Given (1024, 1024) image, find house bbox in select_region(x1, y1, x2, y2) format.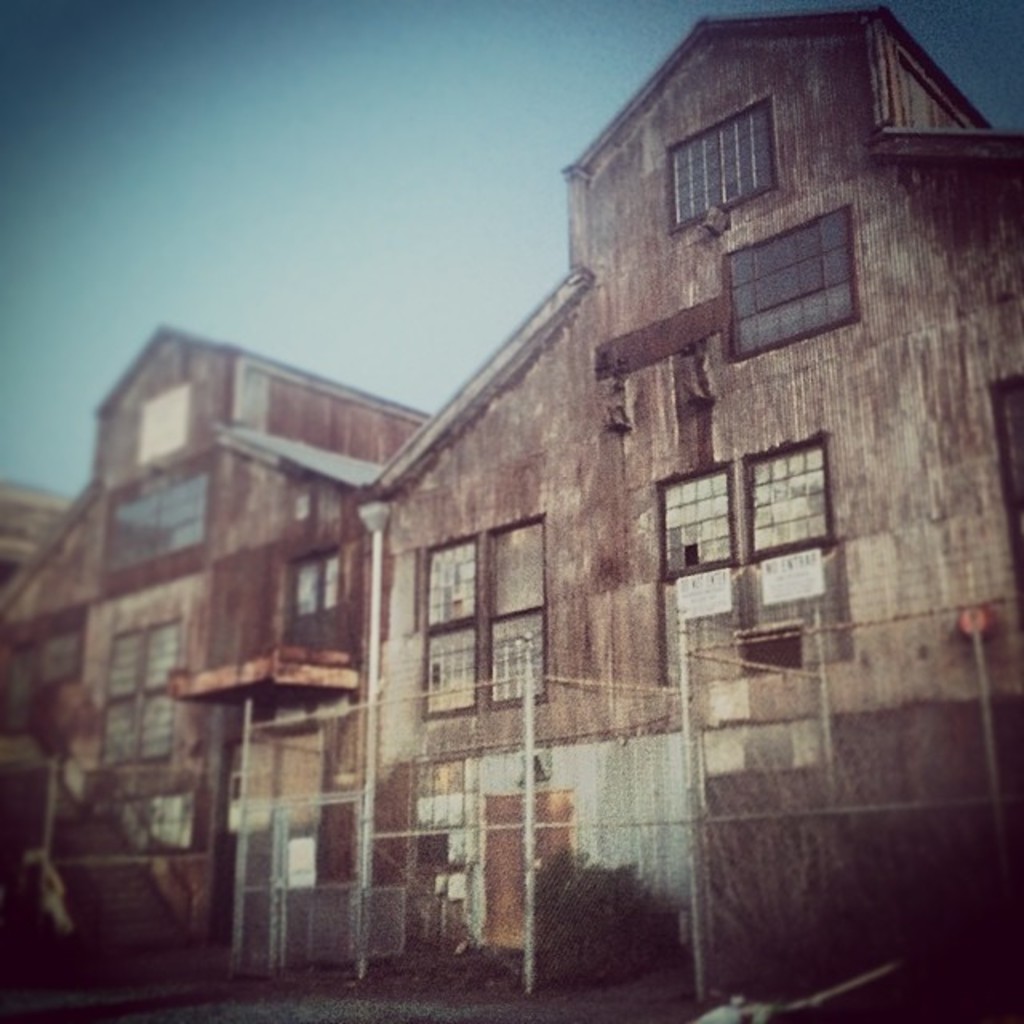
select_region(355, 13, 1022, 997).
